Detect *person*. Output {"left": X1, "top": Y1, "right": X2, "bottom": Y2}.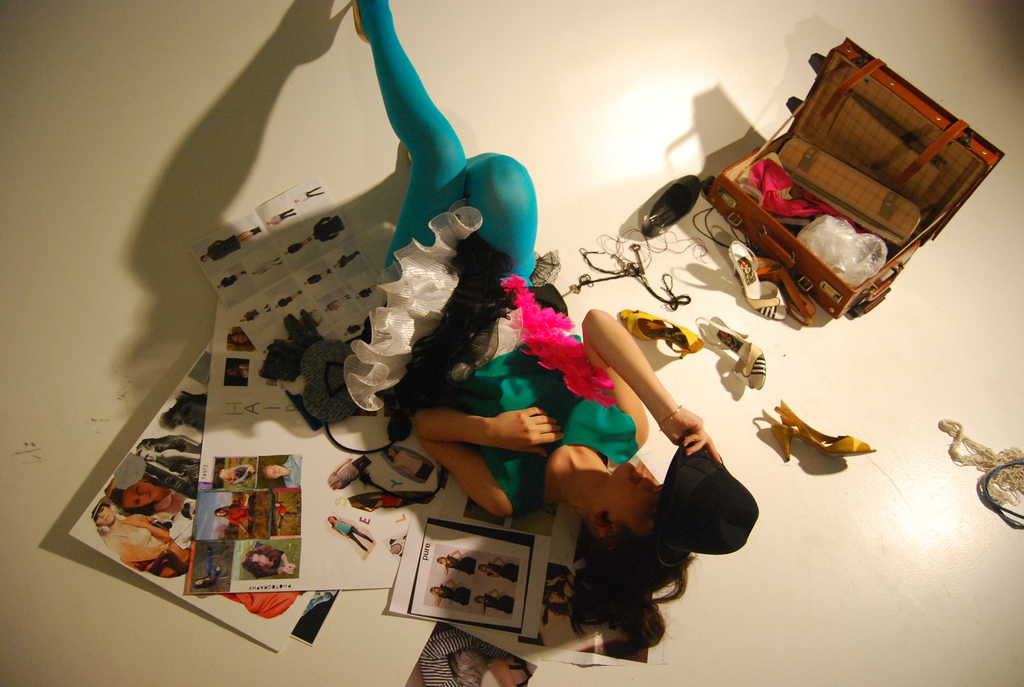
{"left": 216, "top": 267, "right": 247, "bottom": 292}.
